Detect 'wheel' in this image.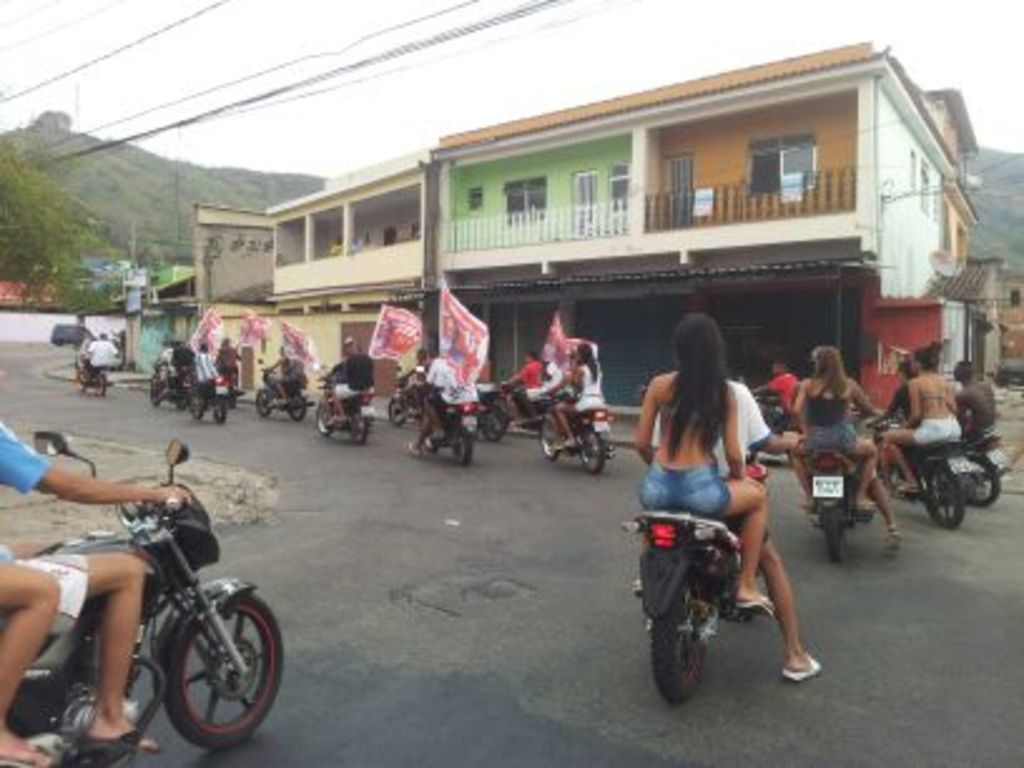
Detection: crop(349, 409, 366, 444).
